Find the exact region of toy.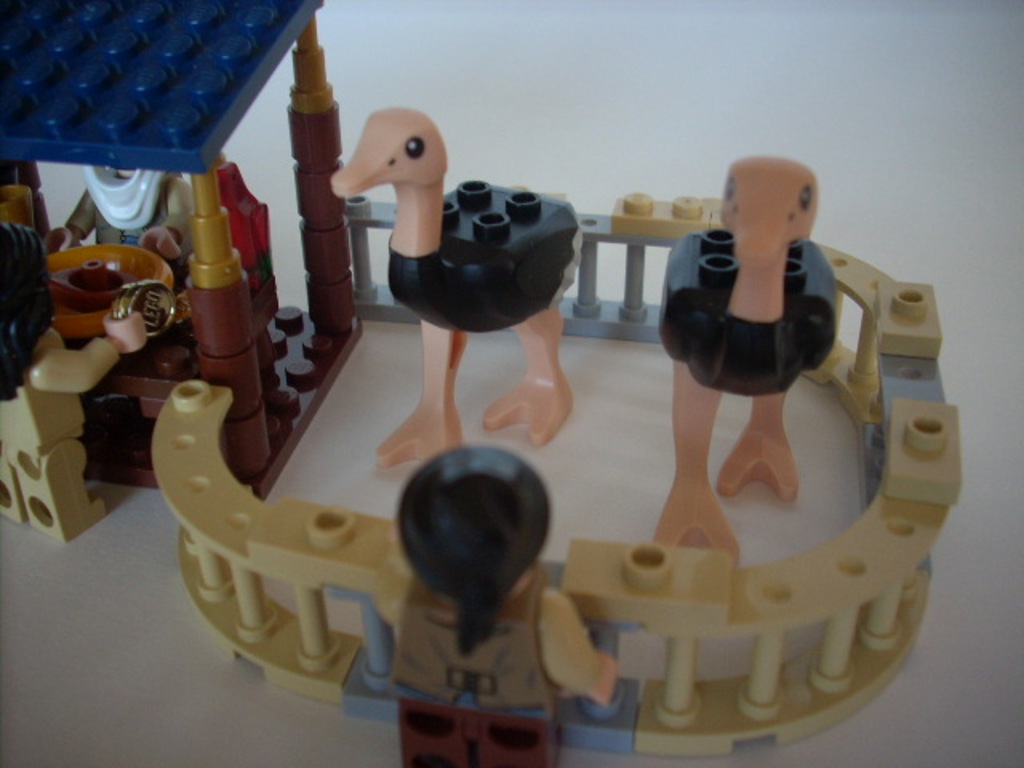
Exact region: Rect(0, 0, 365, 504).
